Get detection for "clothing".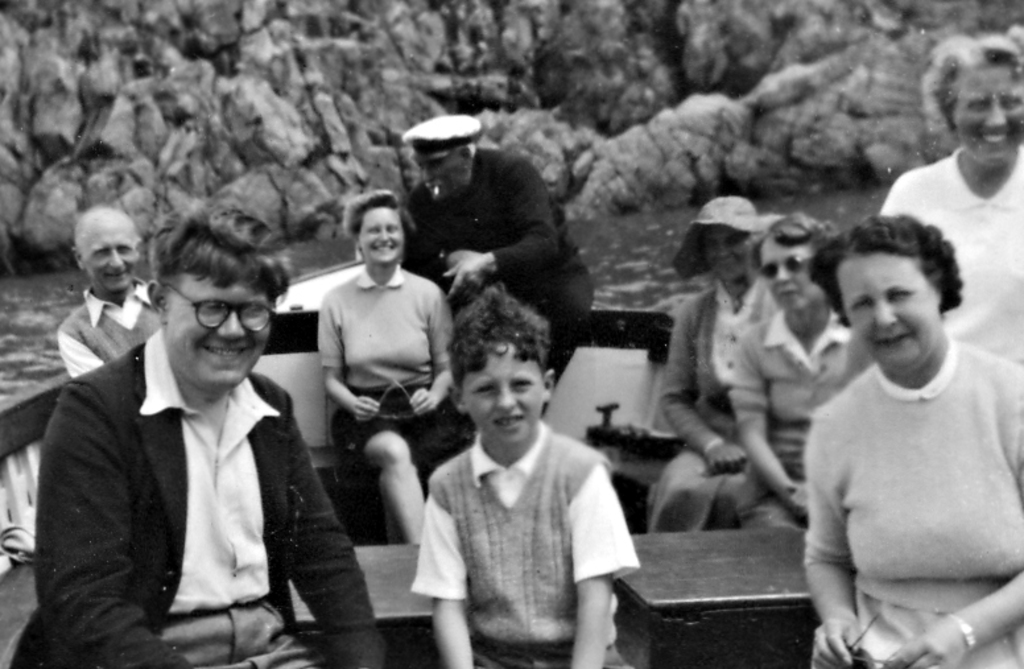
Detection: BBox(730, 310, 868, 525).
